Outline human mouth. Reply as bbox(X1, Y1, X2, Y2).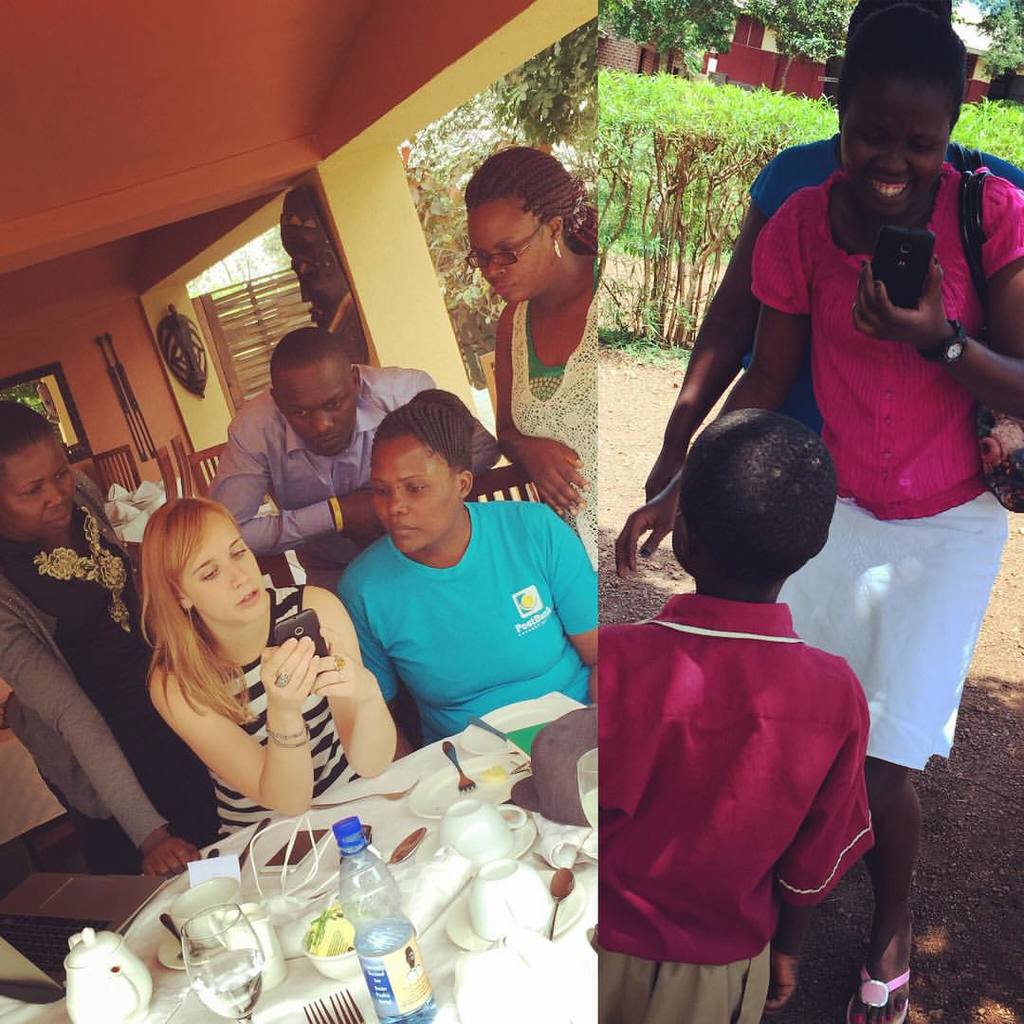
bbox(229, 584, 260, 613).
